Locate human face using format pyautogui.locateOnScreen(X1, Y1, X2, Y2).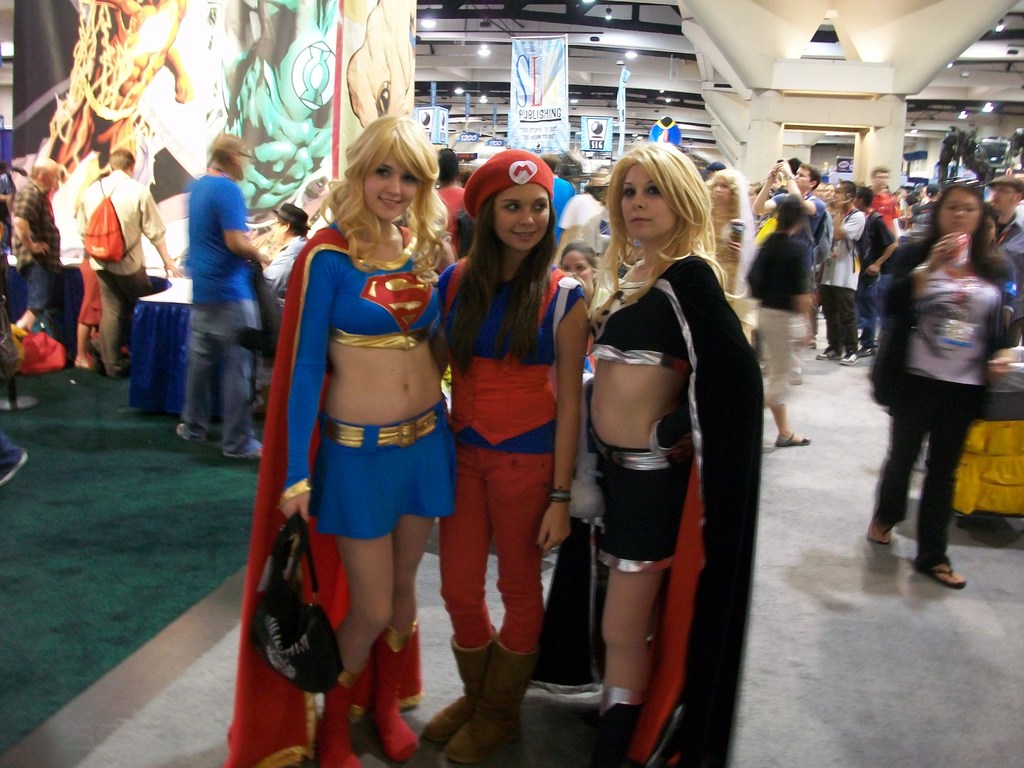
pyautogui.locateOnScreen(559, 248, 589, 284).
